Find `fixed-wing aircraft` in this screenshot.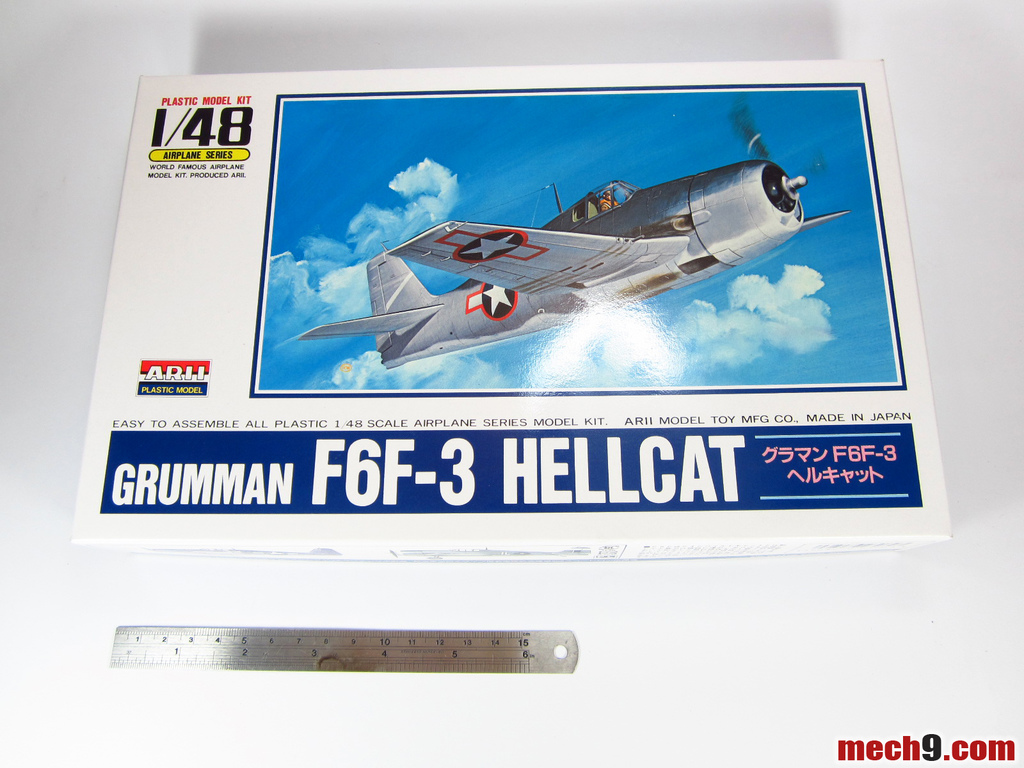
The bounding box for `fixed-wing aircraft` is x1=293, y1=152, x2=854, y2=373.
